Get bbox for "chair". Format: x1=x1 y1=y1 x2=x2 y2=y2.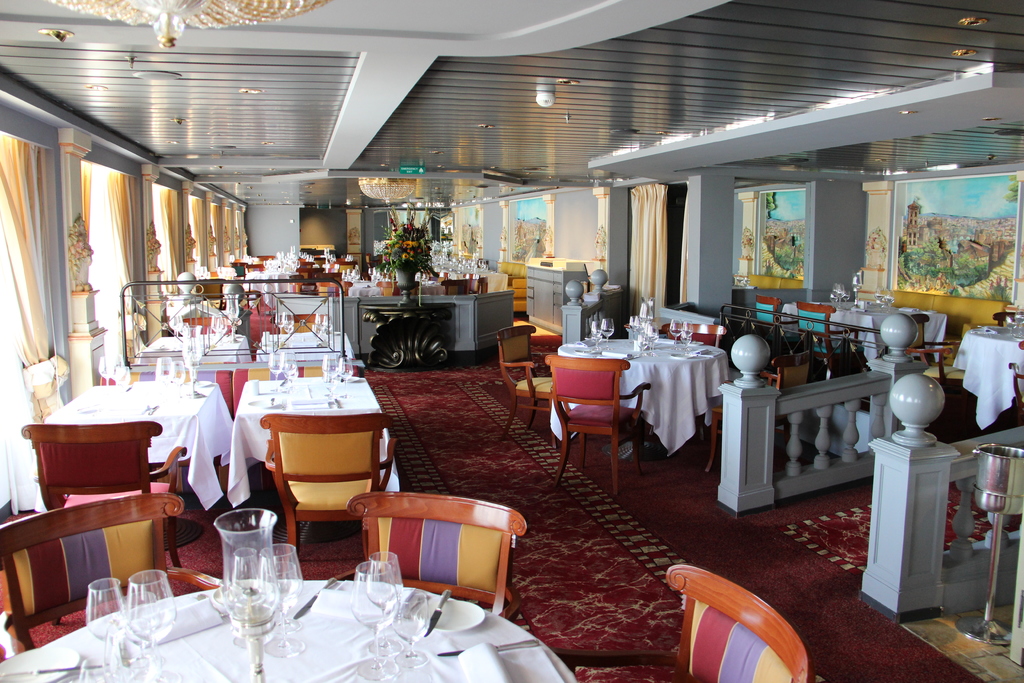
x1=447 y1=279 x2=472 y2=296.
